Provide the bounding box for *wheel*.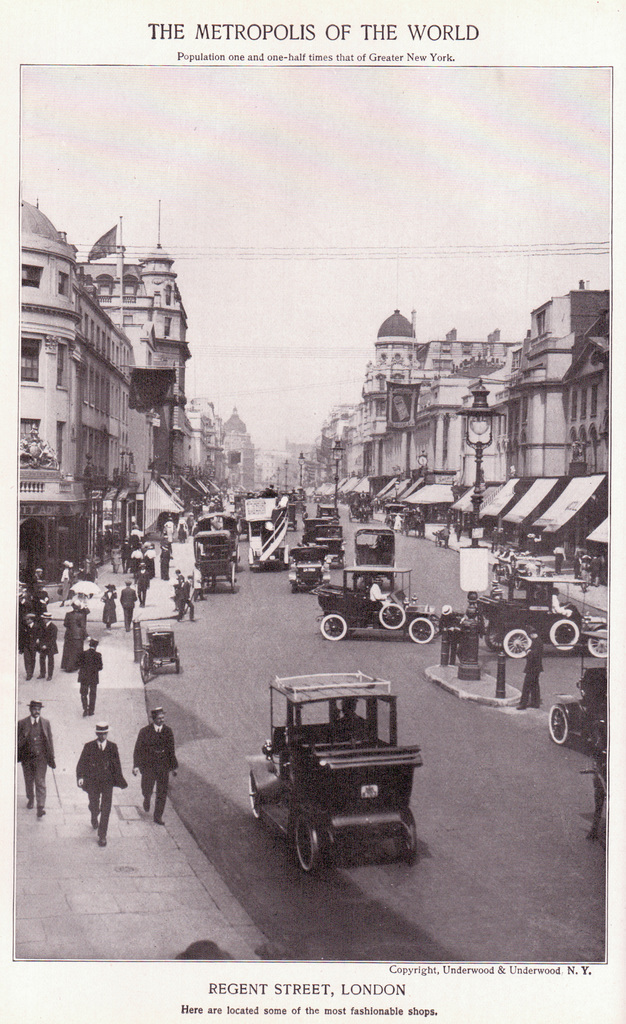
region(548, 620, 584, 648).
